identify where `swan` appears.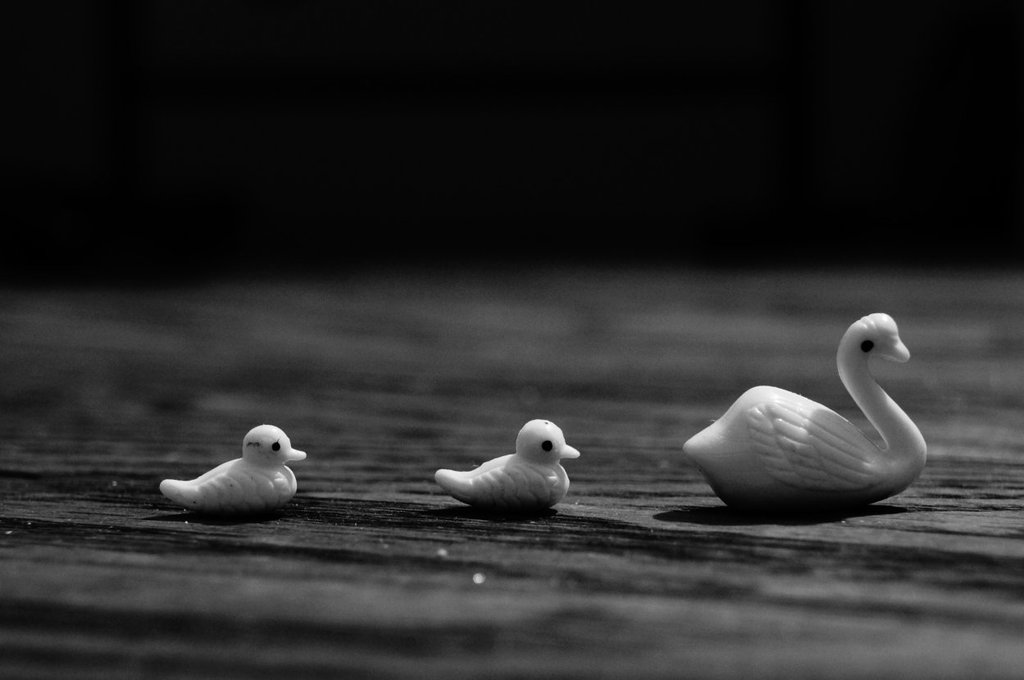
Appears at BBox(155, 425, 312, 514).
